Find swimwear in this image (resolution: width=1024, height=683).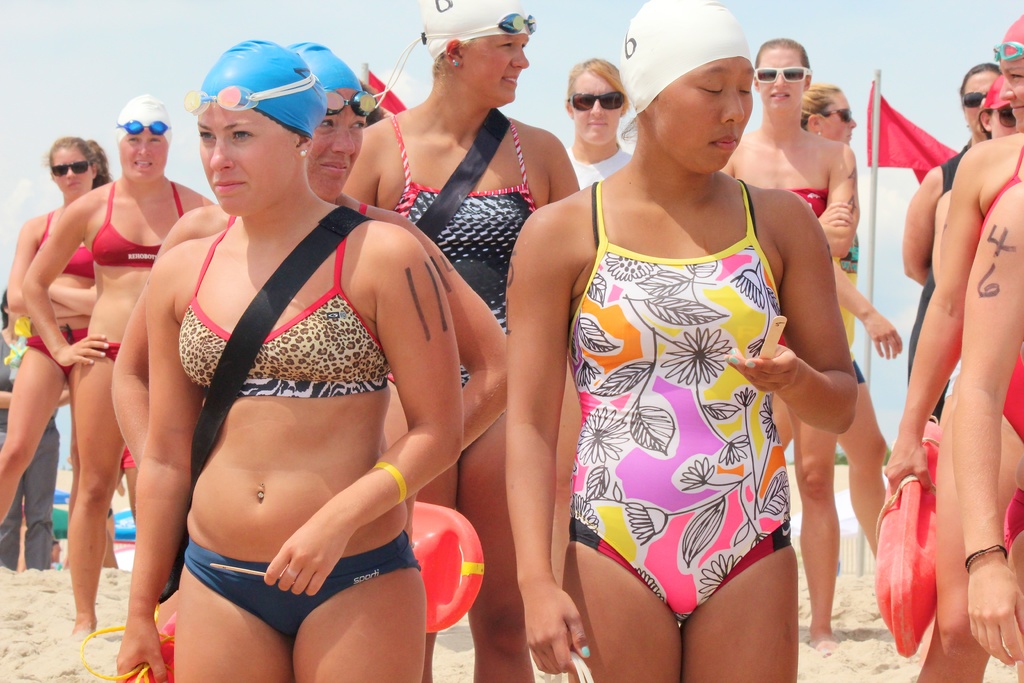
detection(903, 135, 972, 419).
